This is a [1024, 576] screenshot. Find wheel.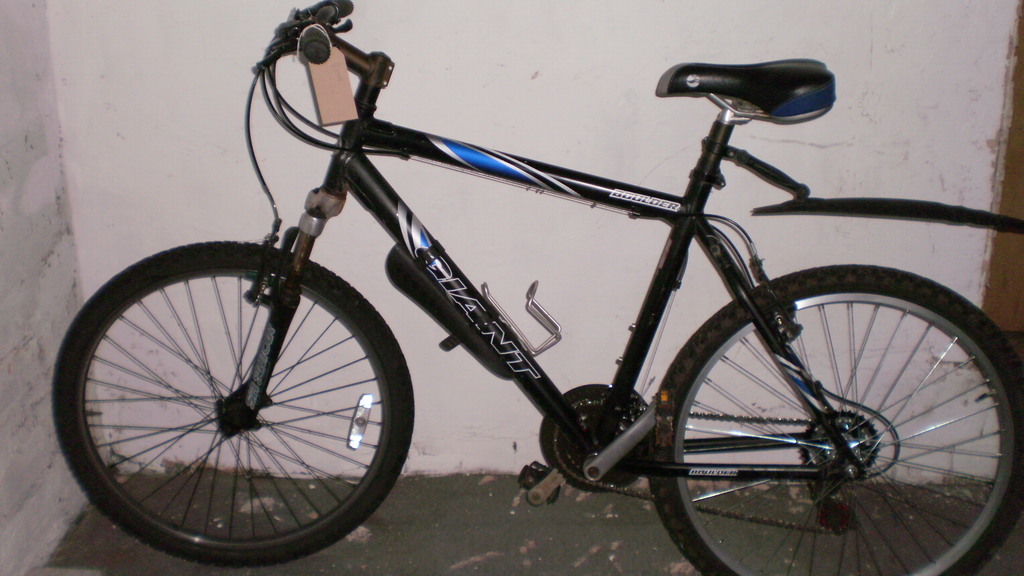
Bounding box: [657,262,1023,575].
